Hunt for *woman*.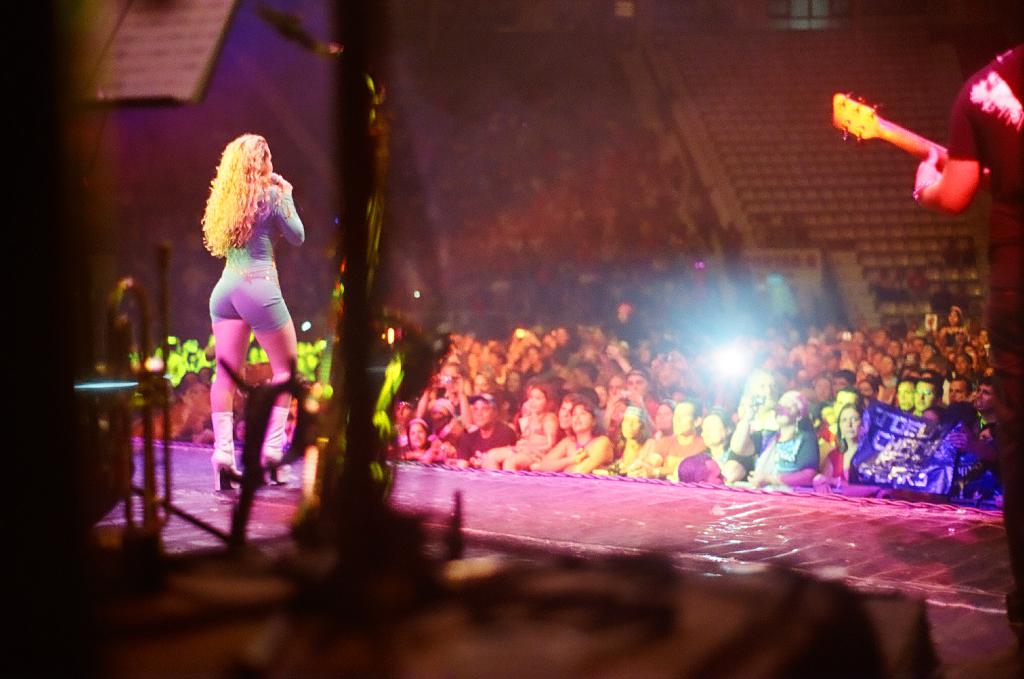
Hunted down at <box>619,400,660,464</box>.
